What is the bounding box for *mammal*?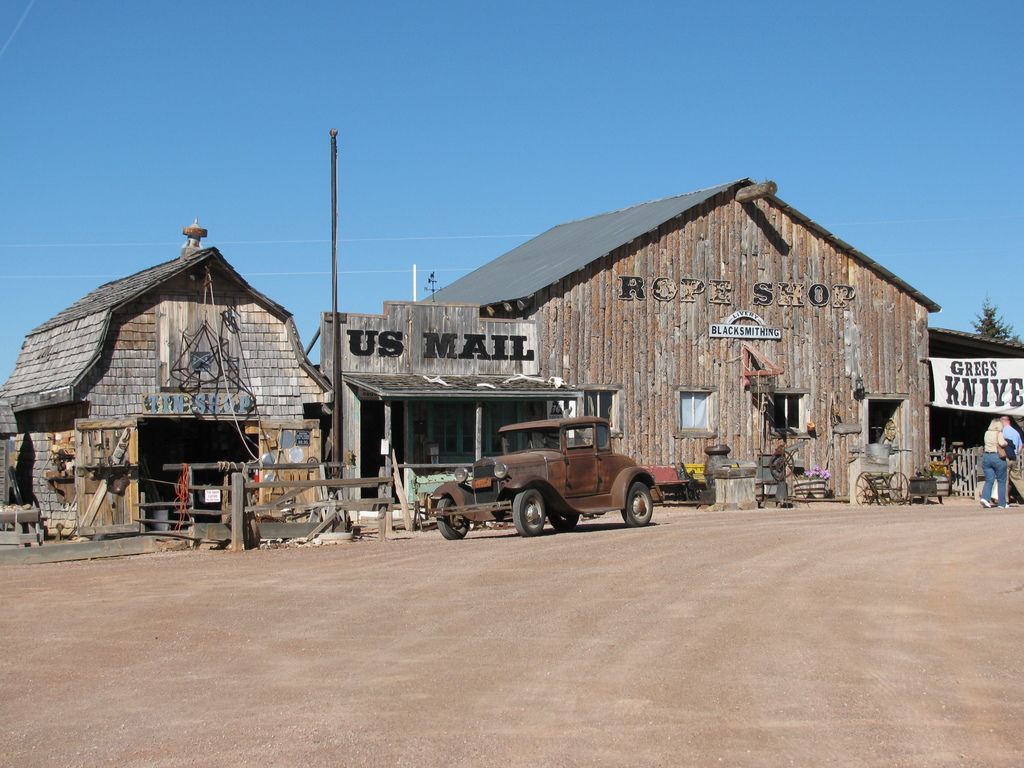
990:412:1023:507.
